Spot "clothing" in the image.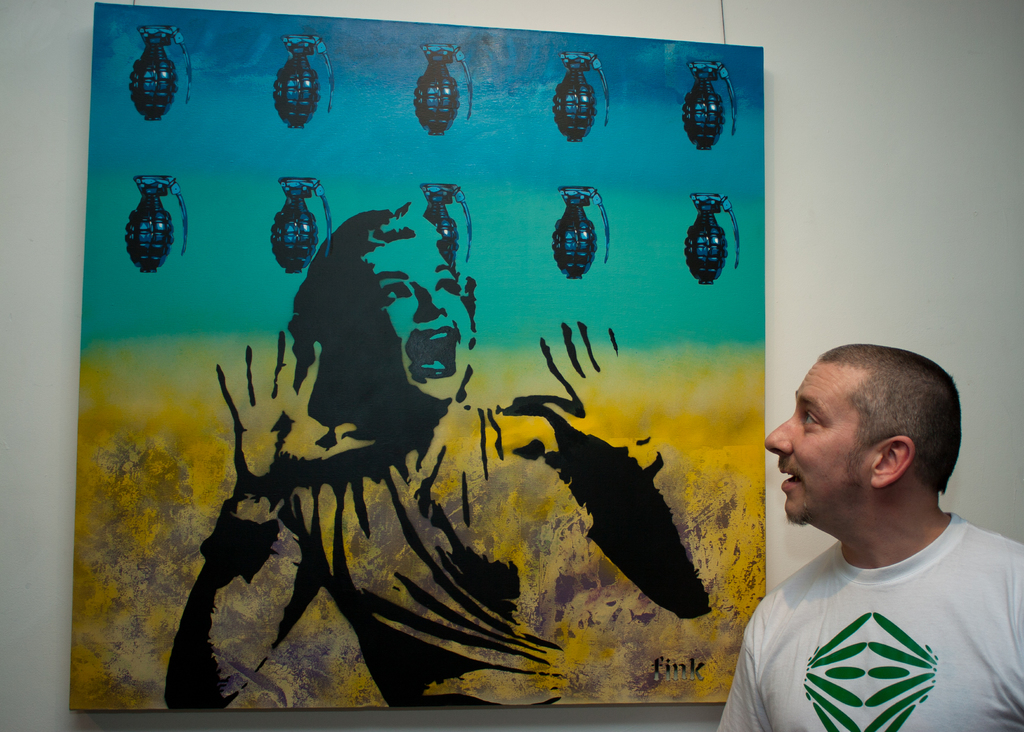
"clothing" found at bbox=[155, 406, 718, 711].
